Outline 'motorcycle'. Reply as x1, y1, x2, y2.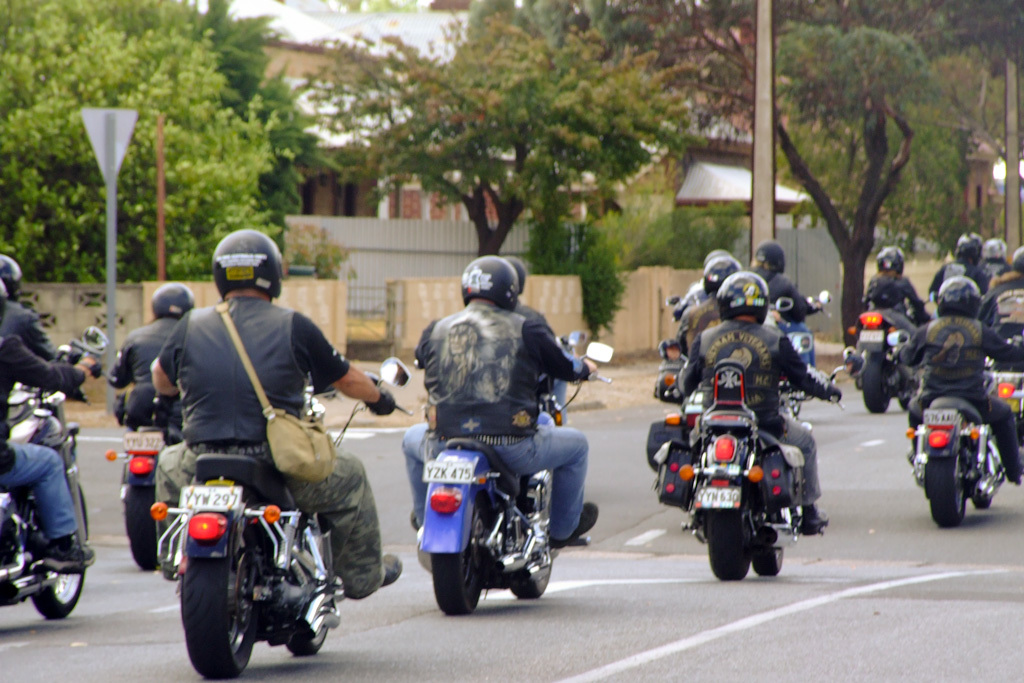
898, 389, 1006, 526.
